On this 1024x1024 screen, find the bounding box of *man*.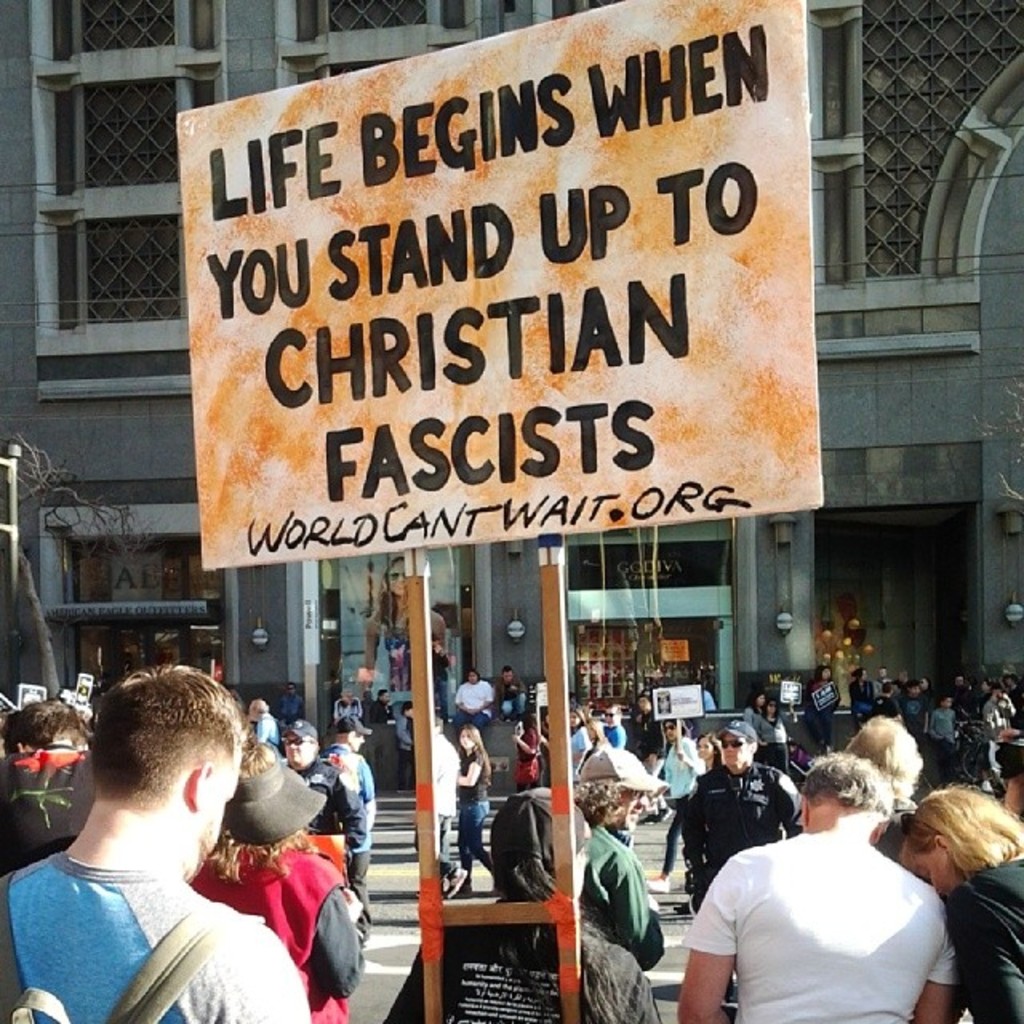
Bounding box: x1=674, y1=754, x2=955, y2=1022.
